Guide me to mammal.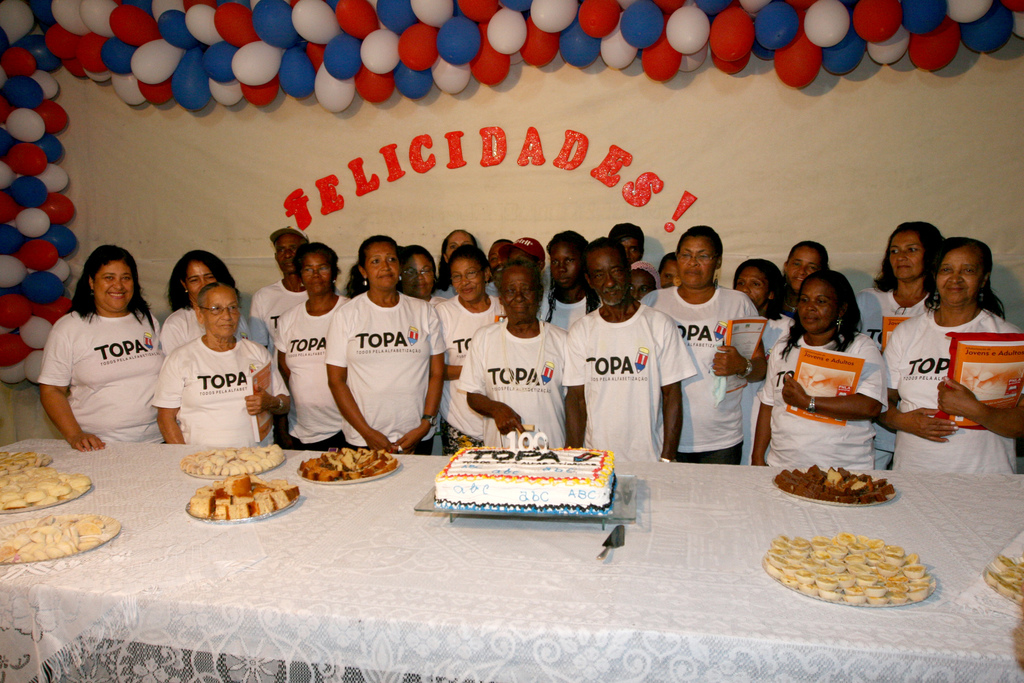
Guidance: {"left": 785, "top": 243, "right": 828, "bottom": 292}.
